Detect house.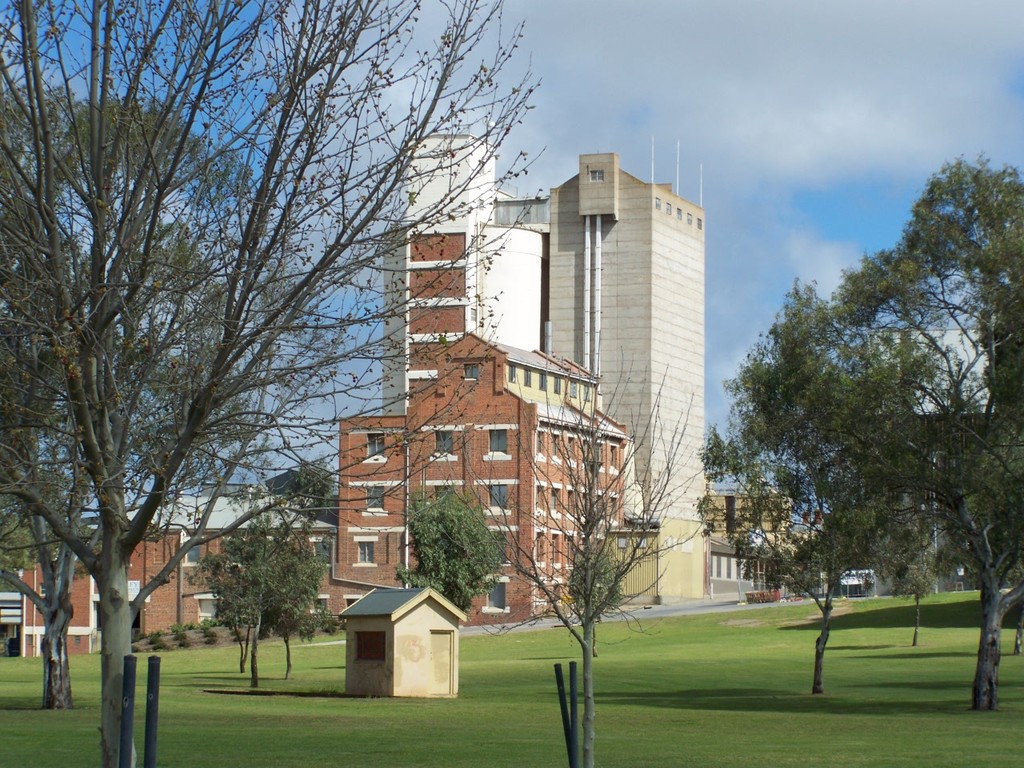
Detected at 701,490,806,610.
